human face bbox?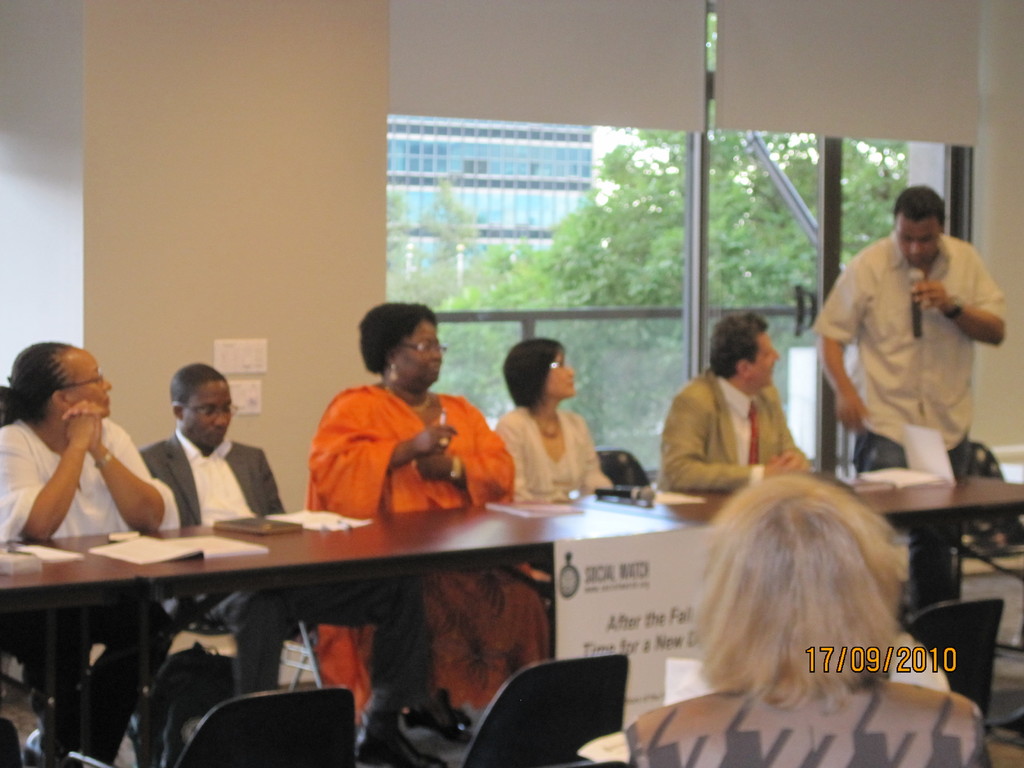
Rect(68, 348, 109, 415)
